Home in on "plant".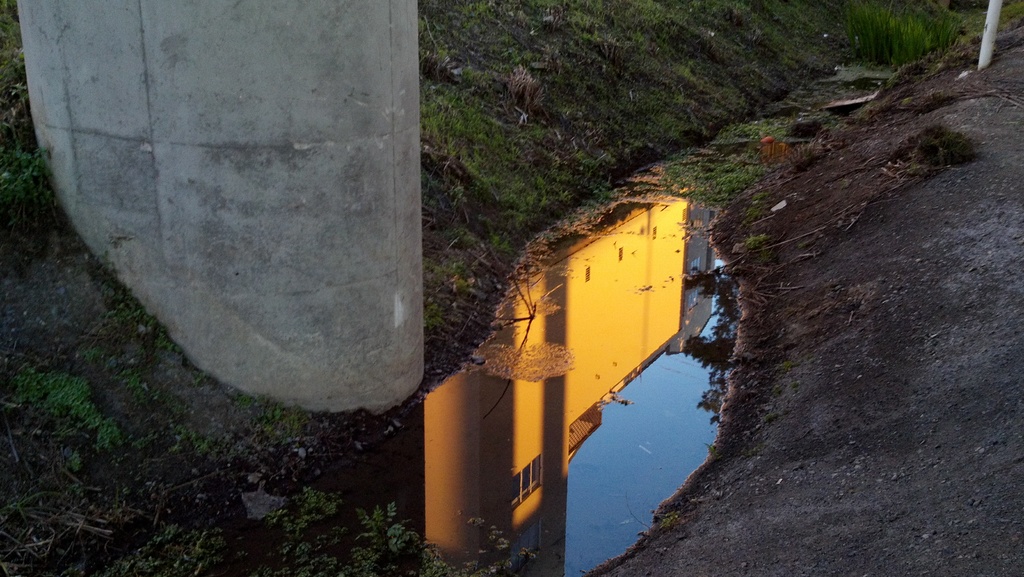
Homed in at x1=1, y1=135, x2=54, y2=231.
